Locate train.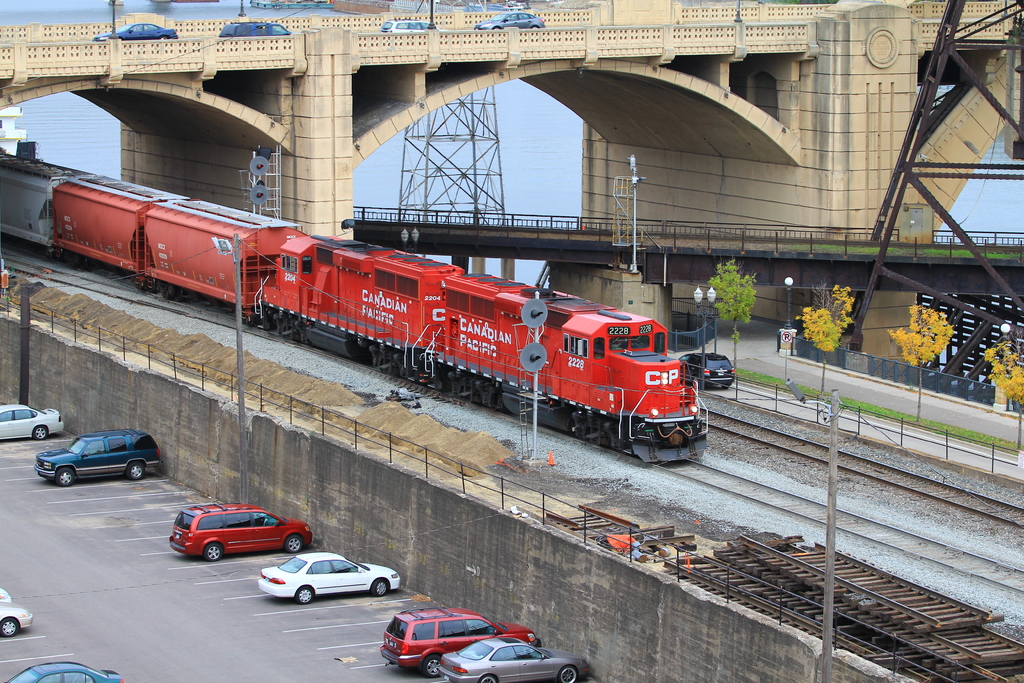
Bounding box: (left=0, top=148, right=713, bottom=470).
